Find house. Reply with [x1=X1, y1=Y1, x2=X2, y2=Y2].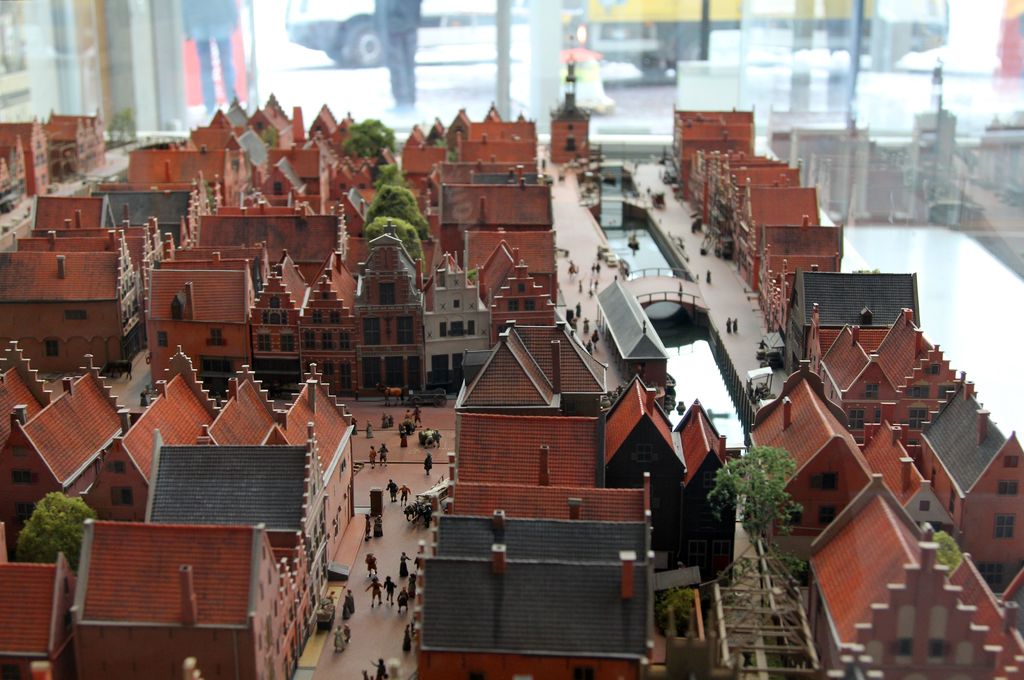
[x1=45, y1=105, x2=113, y2=171].
